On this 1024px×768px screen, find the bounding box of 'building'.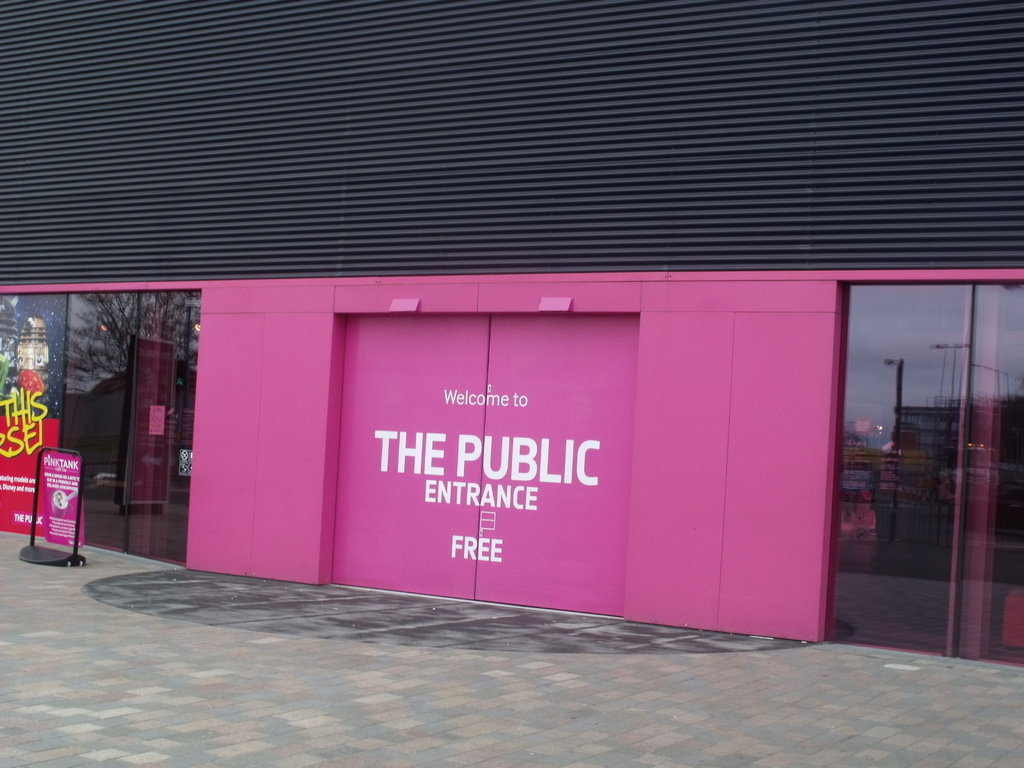
Bounding box: (0, 0, 1023, 660).
